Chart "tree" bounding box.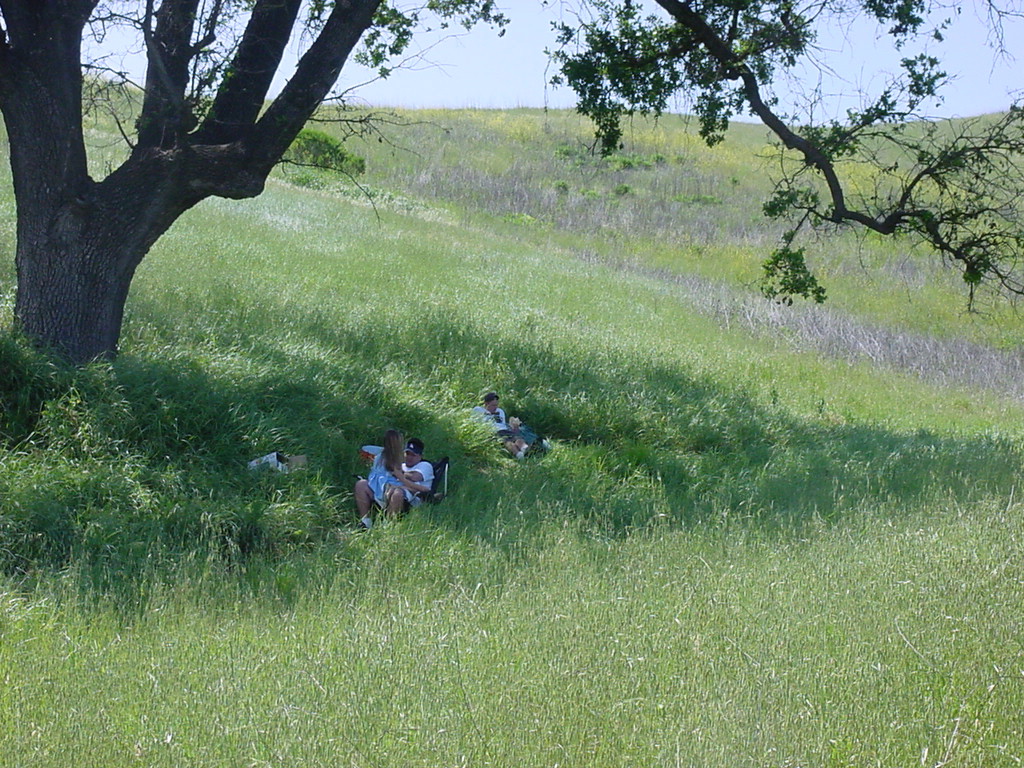
Charted: l=0, t=0, r=1015, b=509.
